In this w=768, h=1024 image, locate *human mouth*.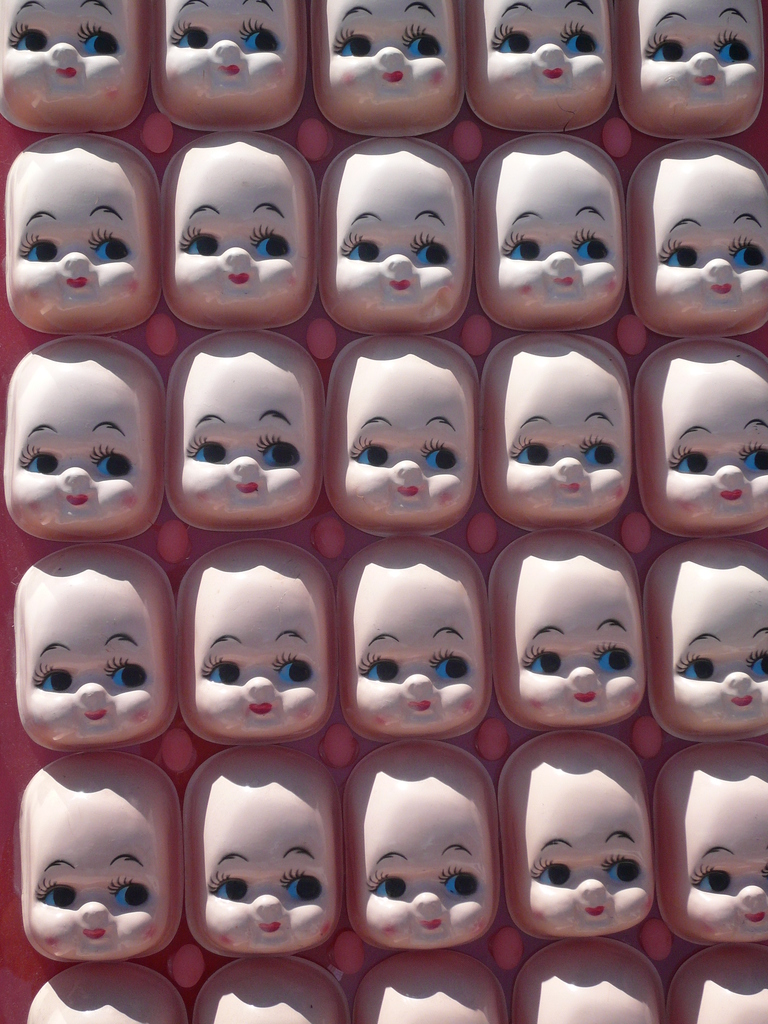
Bounding box: 243 484 262 493.
